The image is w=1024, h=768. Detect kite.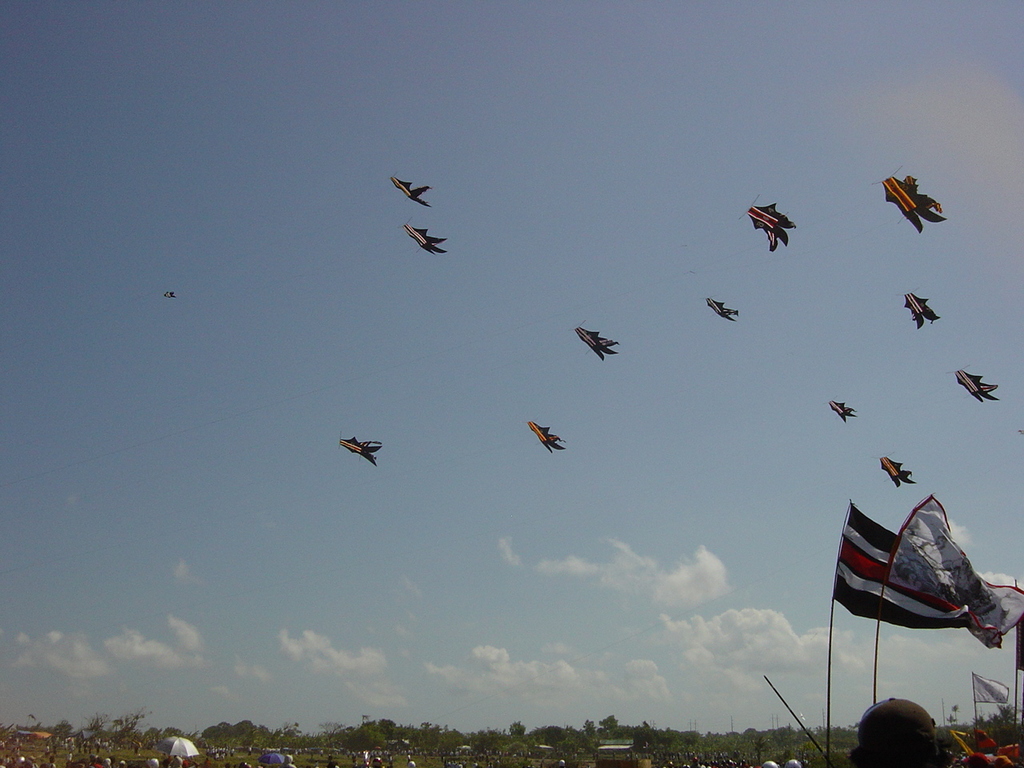
Detection: [565, 319, 622, 361].
